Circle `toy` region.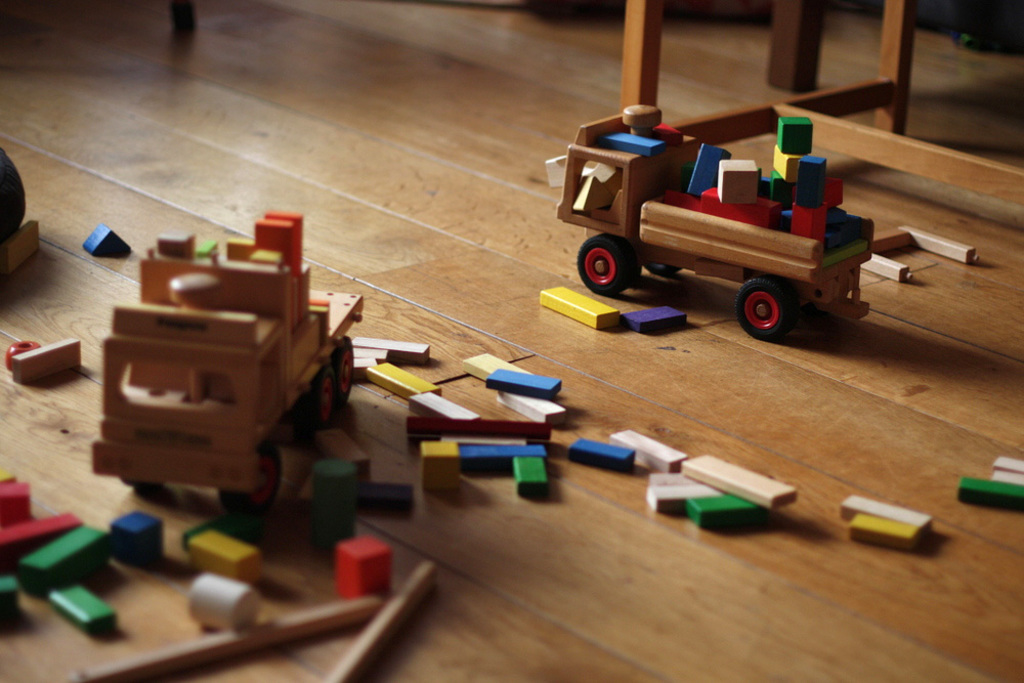
Region: rect(418, 441, 461, 492).
